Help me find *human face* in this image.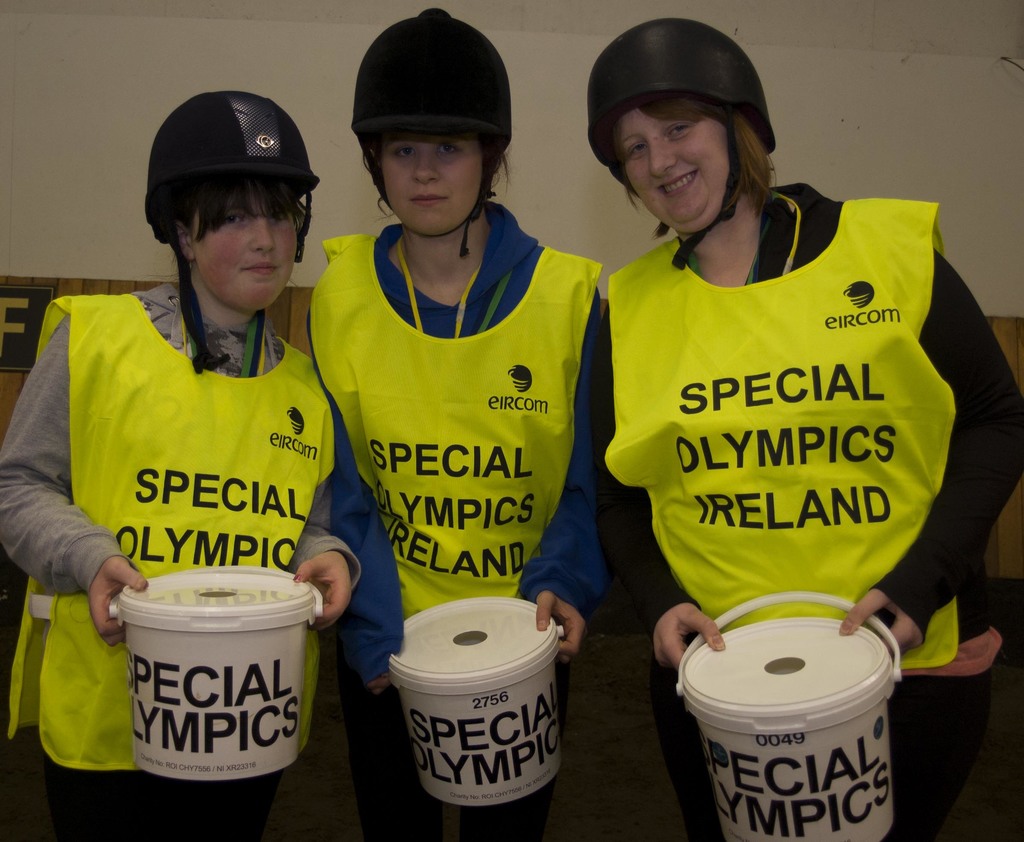
Found it: [x1=385, y1=139, x2=488, y2=236].
